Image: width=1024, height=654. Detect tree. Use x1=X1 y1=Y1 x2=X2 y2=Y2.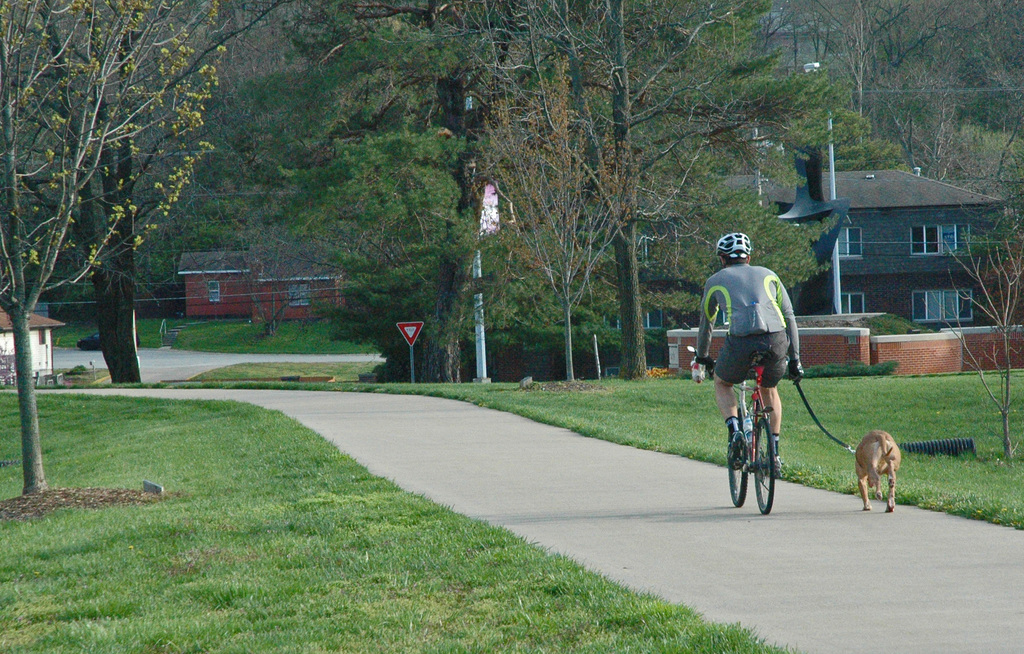
x1=0 y1=0 x2=319 y2=512.
